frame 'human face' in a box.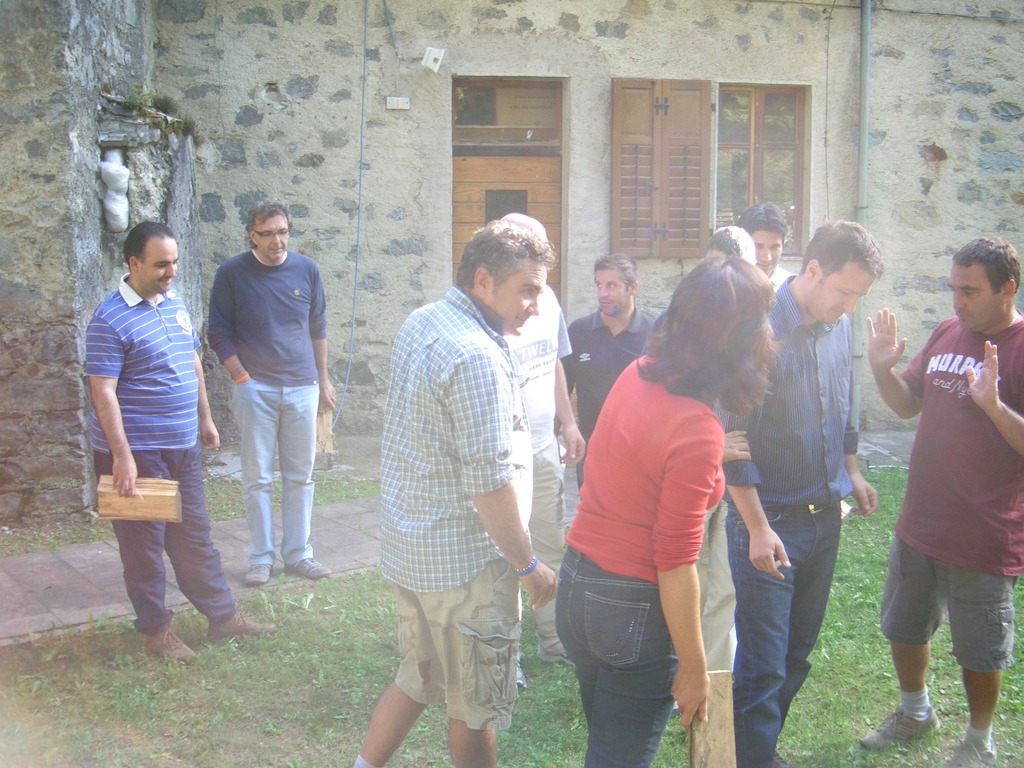
locate(591, 270, 629, 315).
